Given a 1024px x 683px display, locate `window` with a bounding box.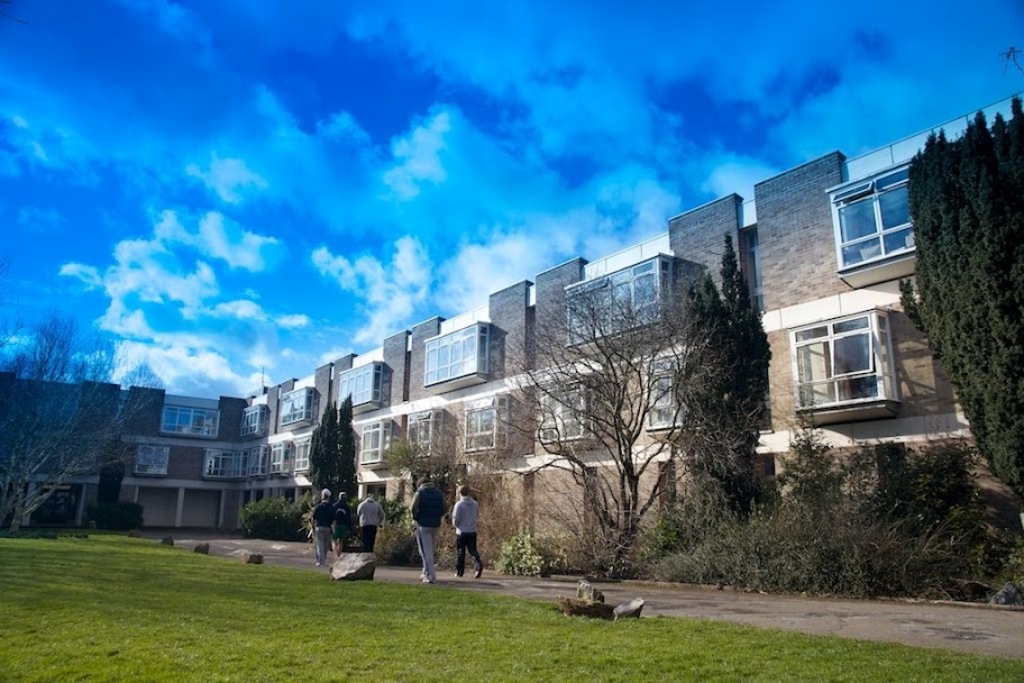
Located: bbox=[832, 162, 925, 267].
